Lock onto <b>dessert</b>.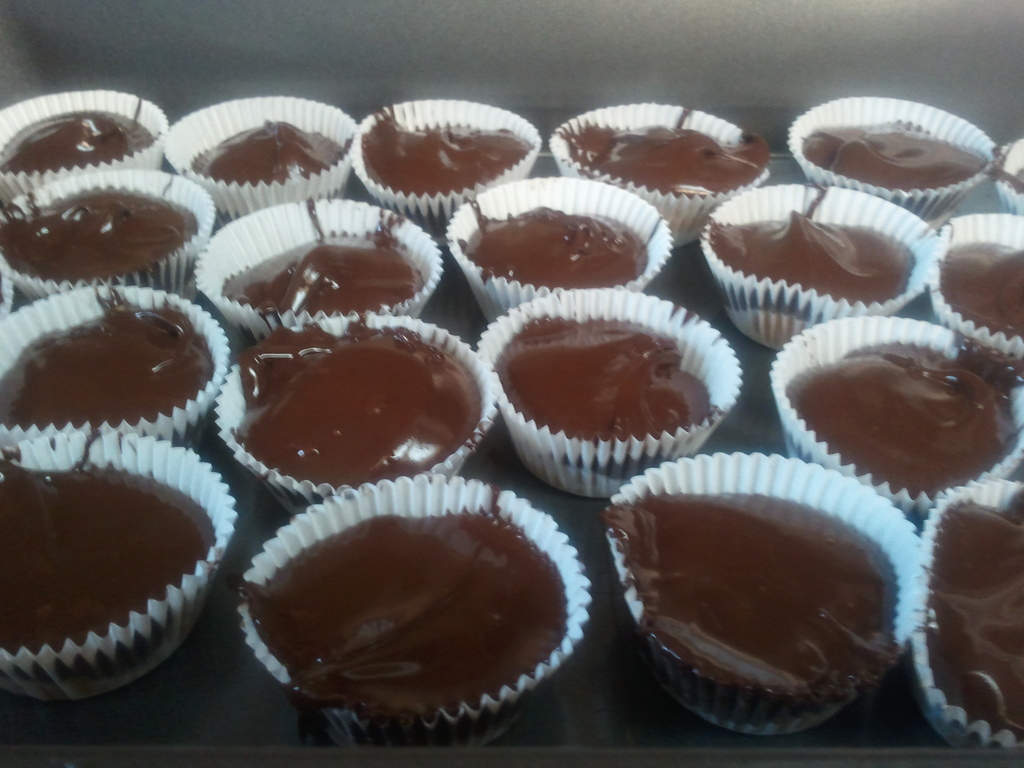
Locked: <bbox>364, 120, 534, 192</bbox>.
